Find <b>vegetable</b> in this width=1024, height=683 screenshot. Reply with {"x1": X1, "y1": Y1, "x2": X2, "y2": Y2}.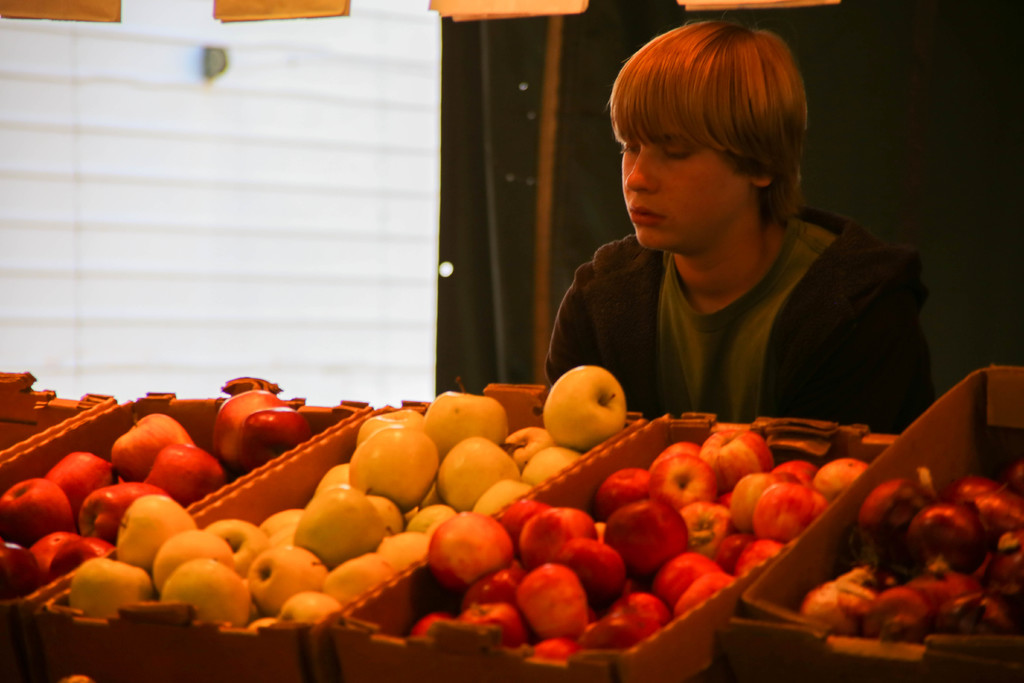
{"x1": 994, "y1": 490, "x2": 1023, "y2": 539}.
